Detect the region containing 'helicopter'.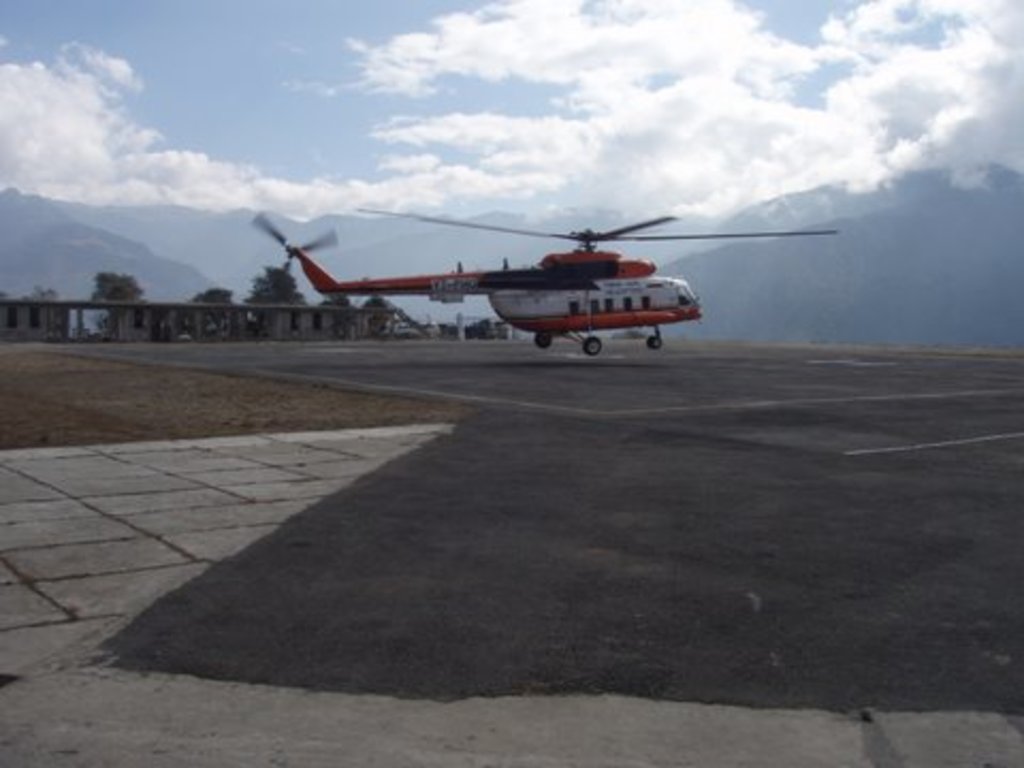
rect(252, 205, 836, 358).
